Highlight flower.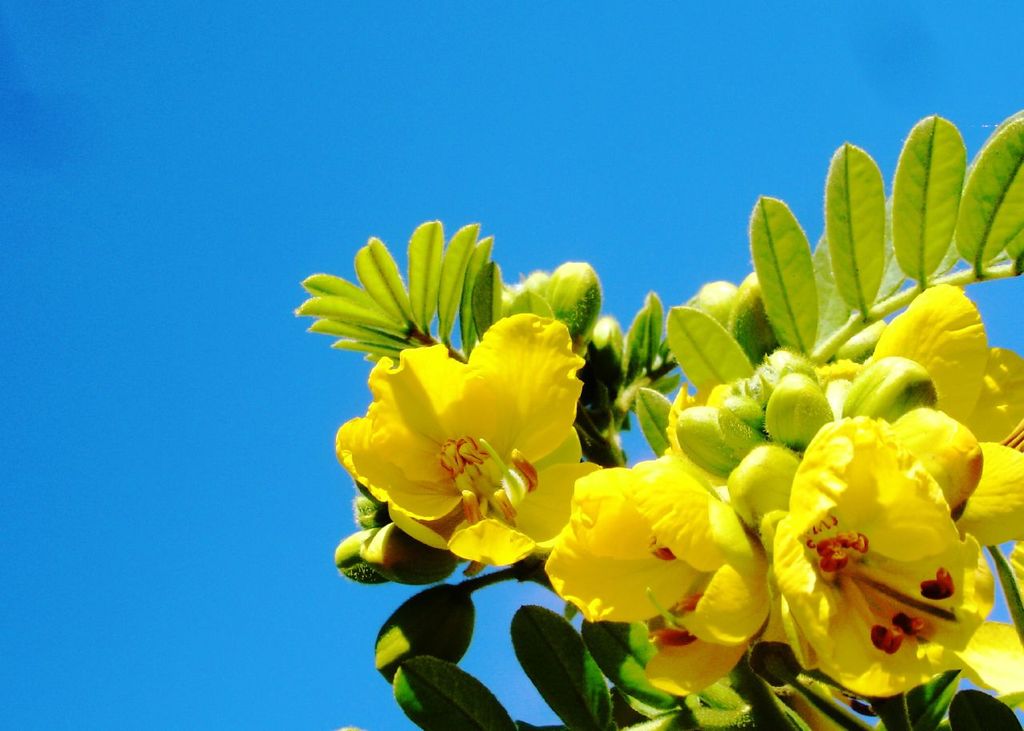
Highlighted region: Rect(763, 413, 996, 708).
